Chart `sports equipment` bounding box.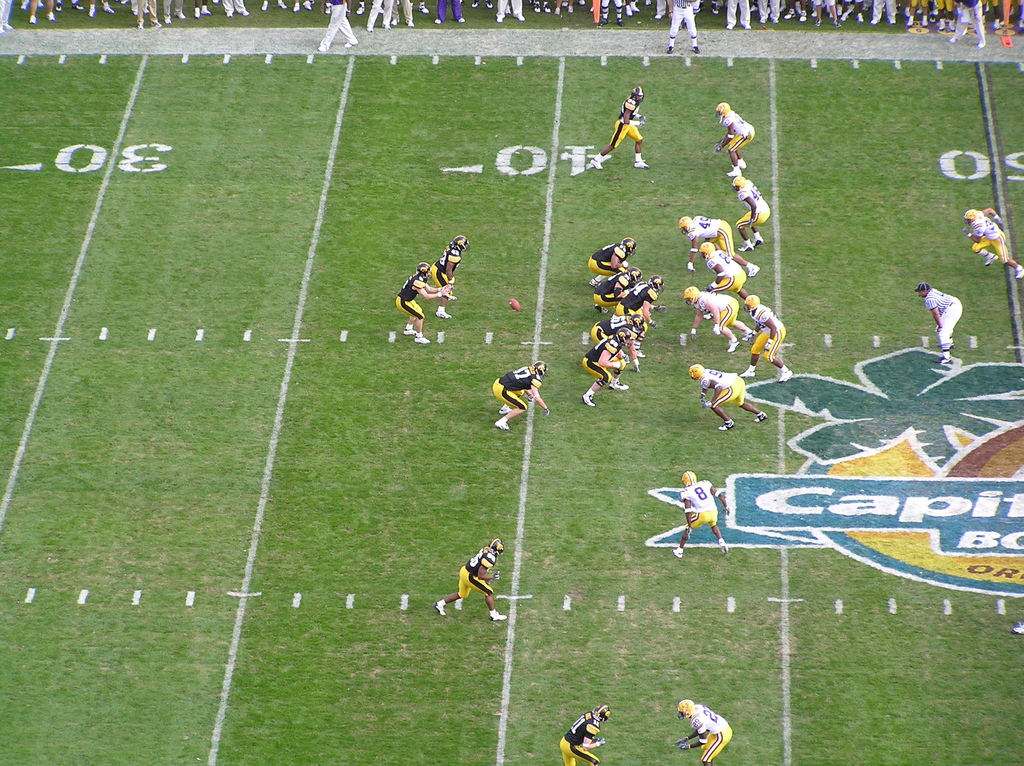
Charted: bbox=(632, 315, 645, 329).
